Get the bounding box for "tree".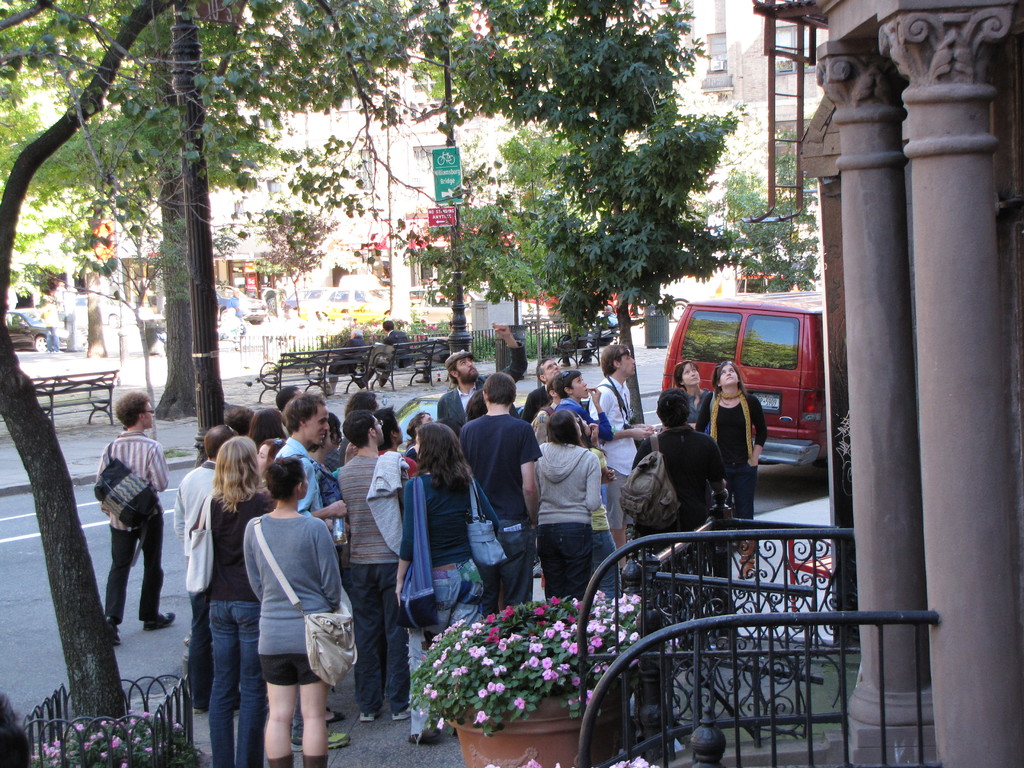
rect(0, 0, 488, 762).
